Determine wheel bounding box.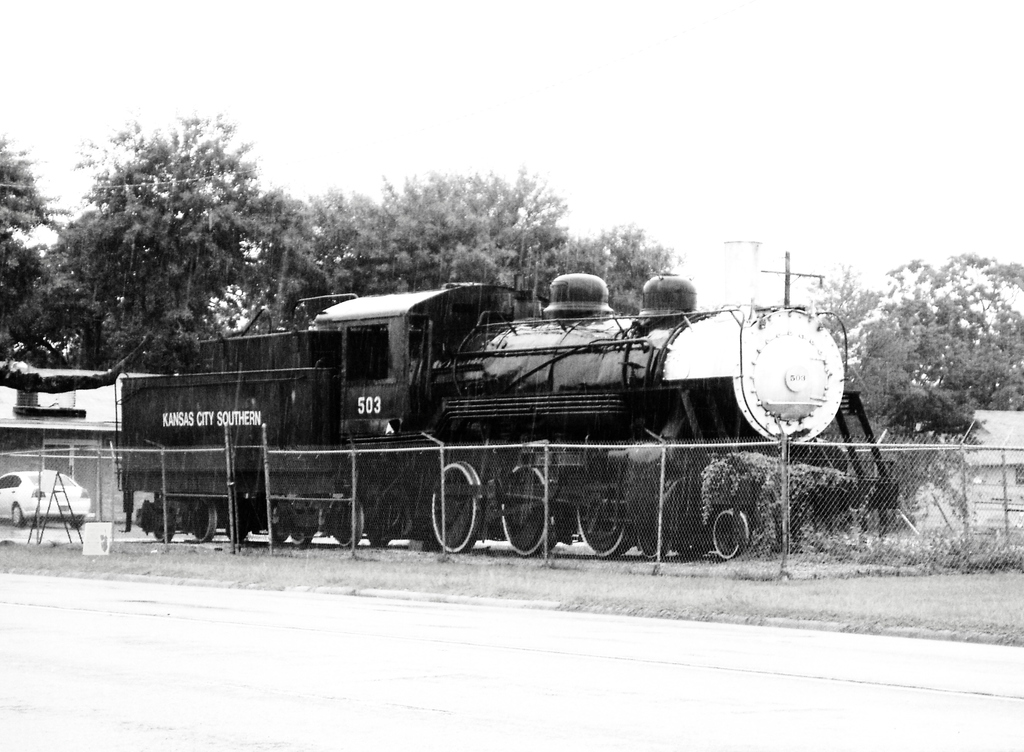
Determined: select_region(493, 464, 551, 550).
